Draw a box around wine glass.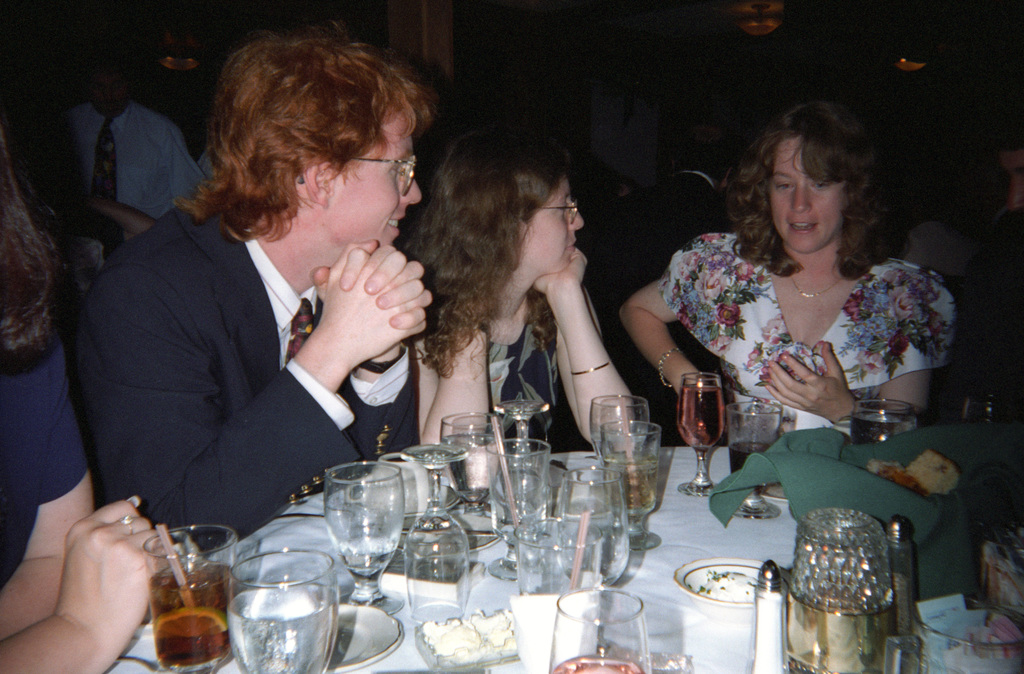
x1=676 y1=371 x2=724 y2=494.
